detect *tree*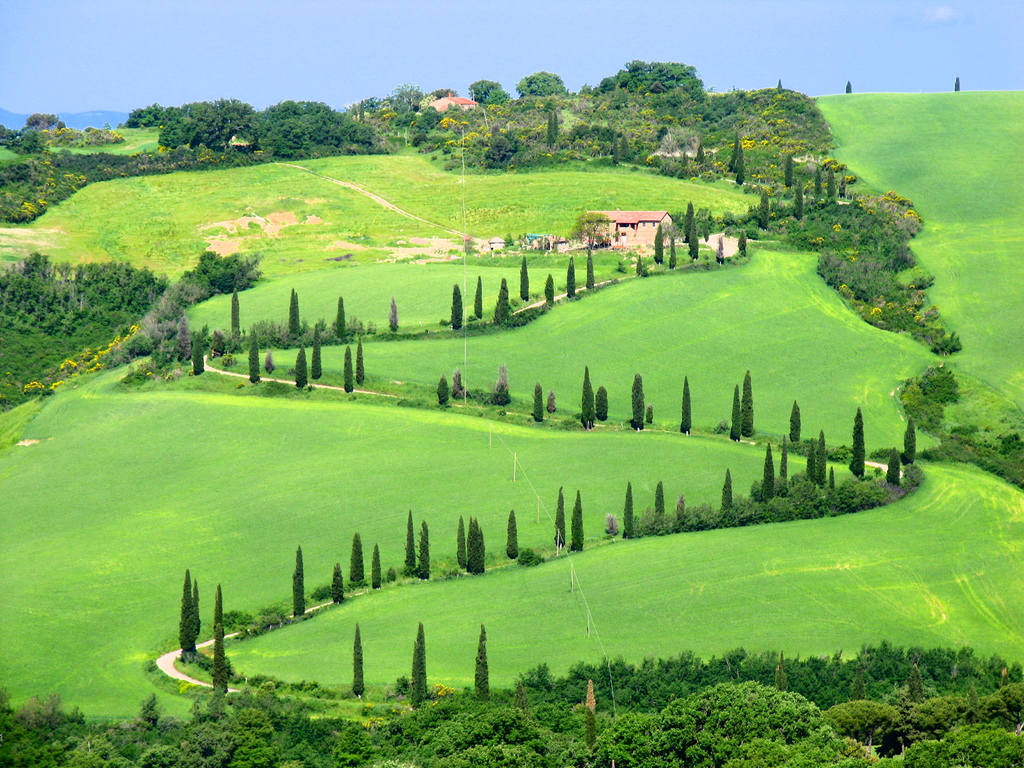
[585, 250, 594, 289]
